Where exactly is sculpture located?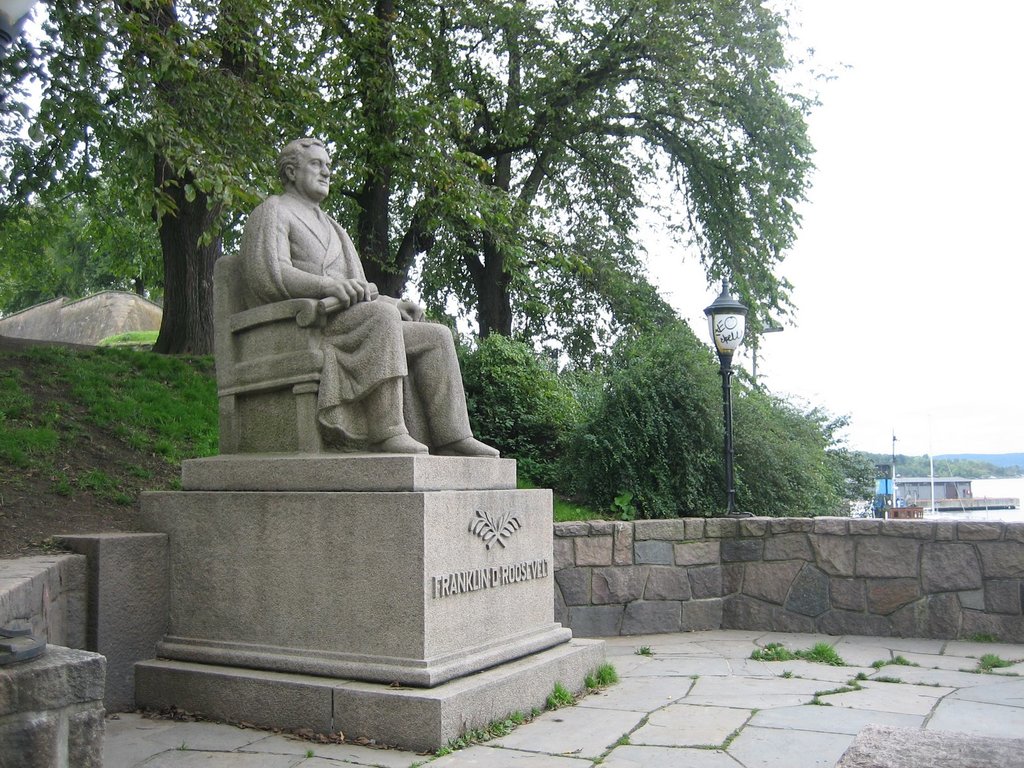
Its bounding box is [left=200, top=148, right=483, bottom=484].
